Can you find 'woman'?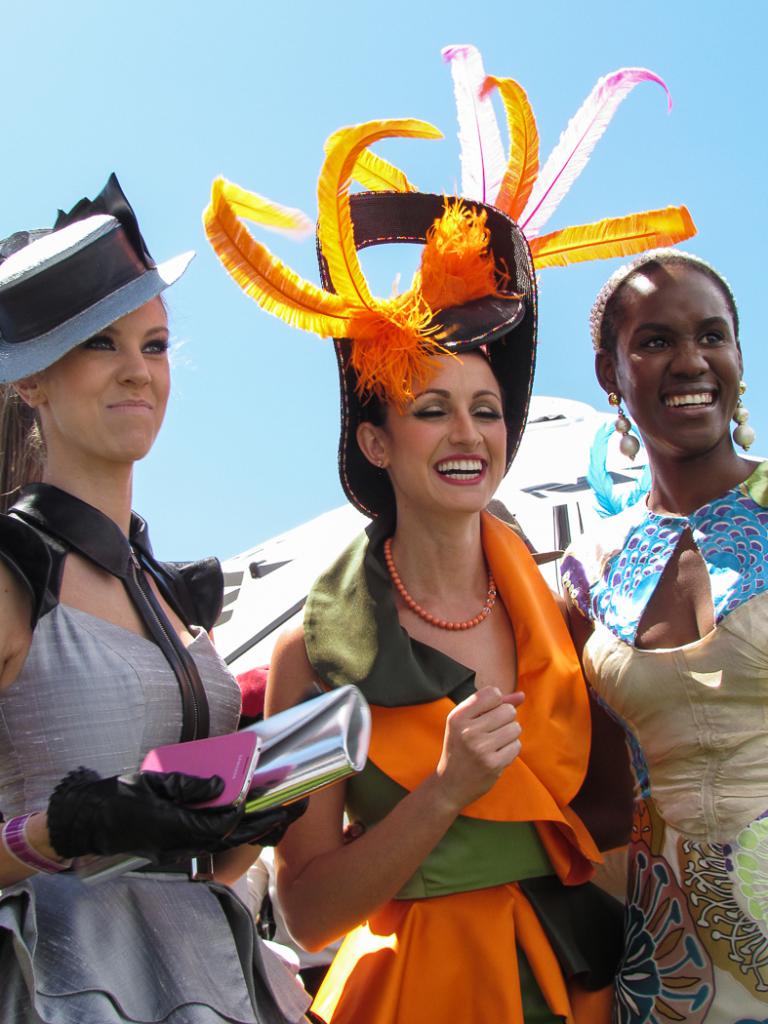
Yes, bounding box: 555:245:767:1023.
